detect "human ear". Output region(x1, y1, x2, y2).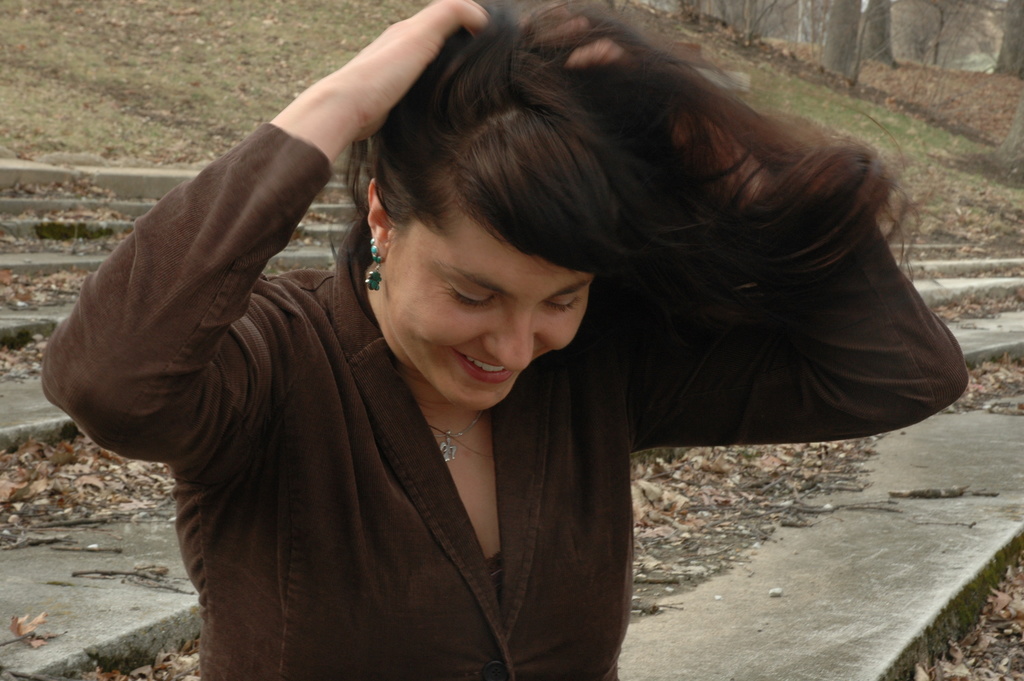
region(369, 180, 393, 256).
